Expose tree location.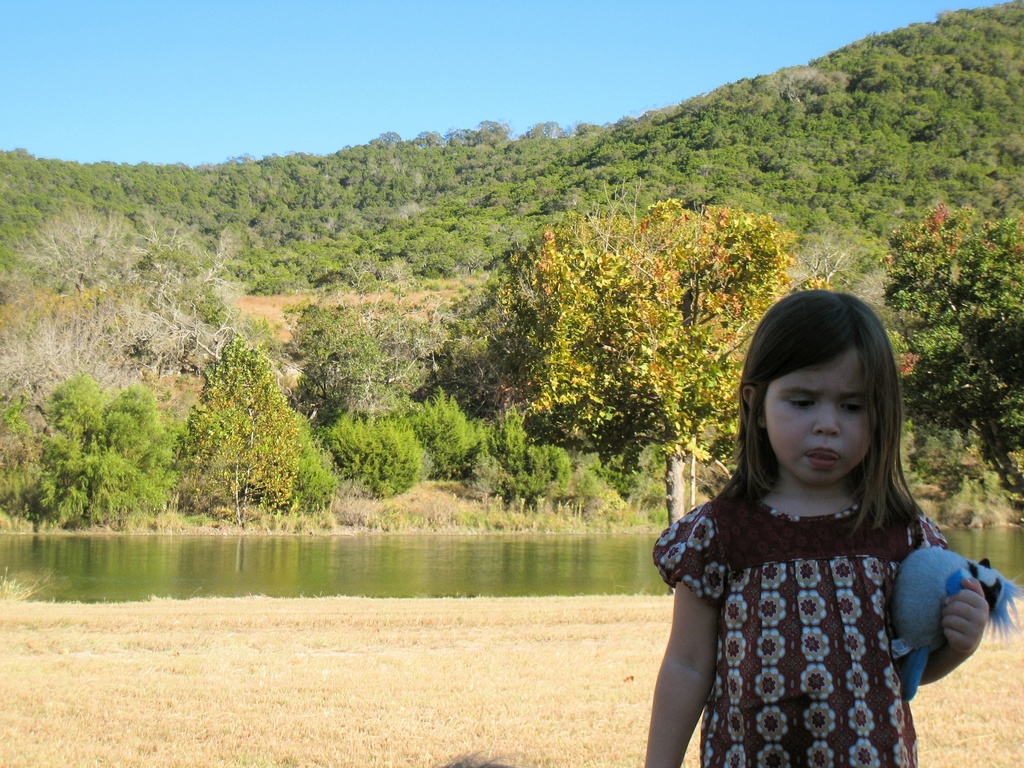
Exposed at left=884, top=201, right=1023, bottom=499.
